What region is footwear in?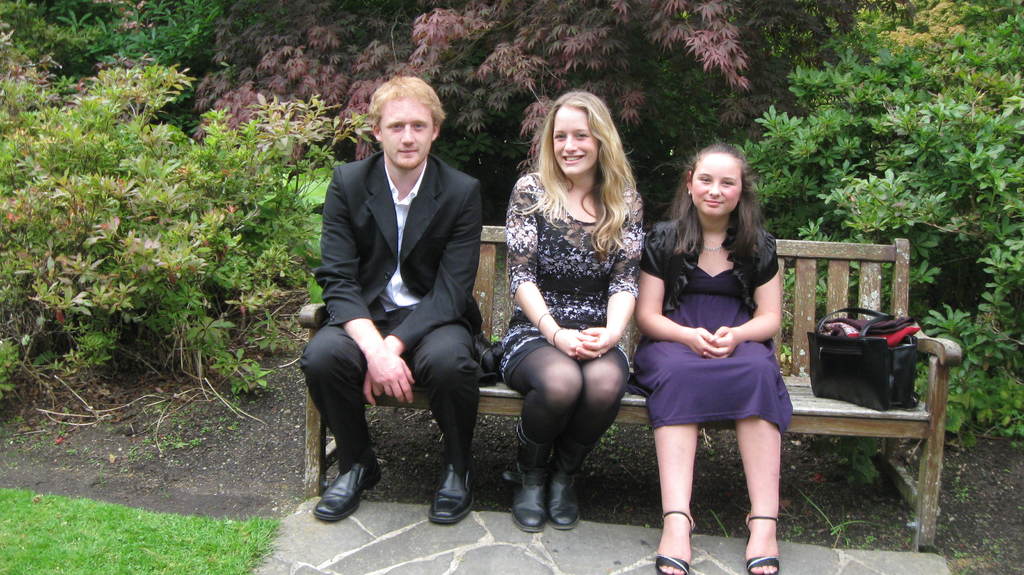
(658, 514, 697, 574).
